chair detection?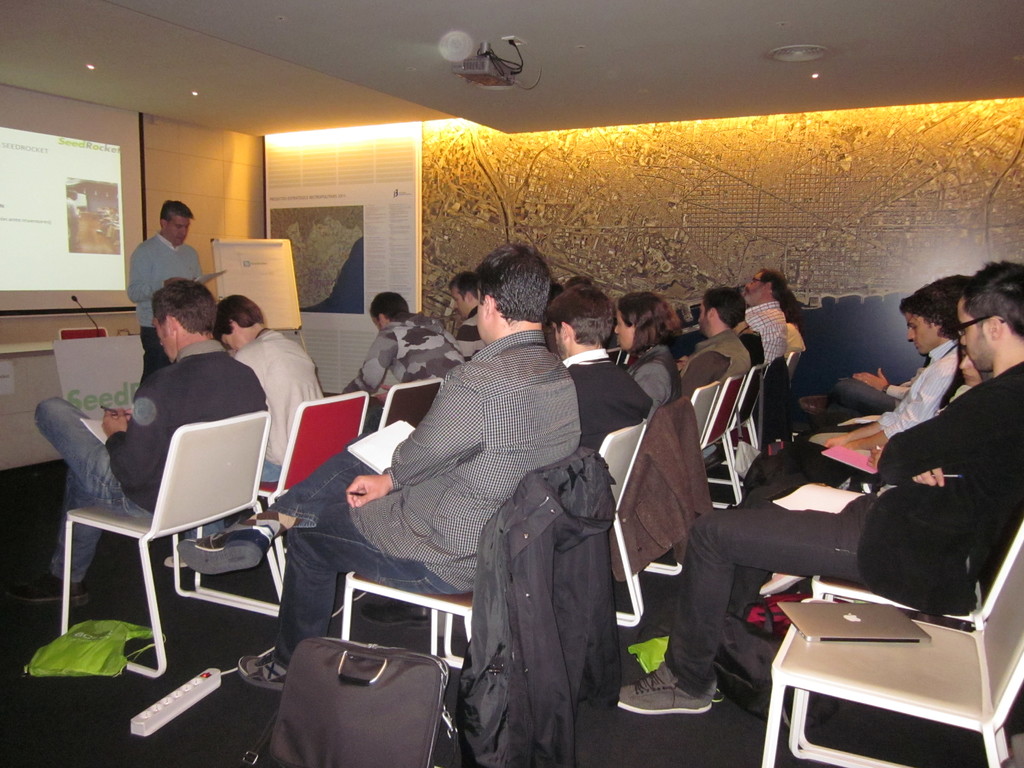
box(62, 412, 282, 680)
